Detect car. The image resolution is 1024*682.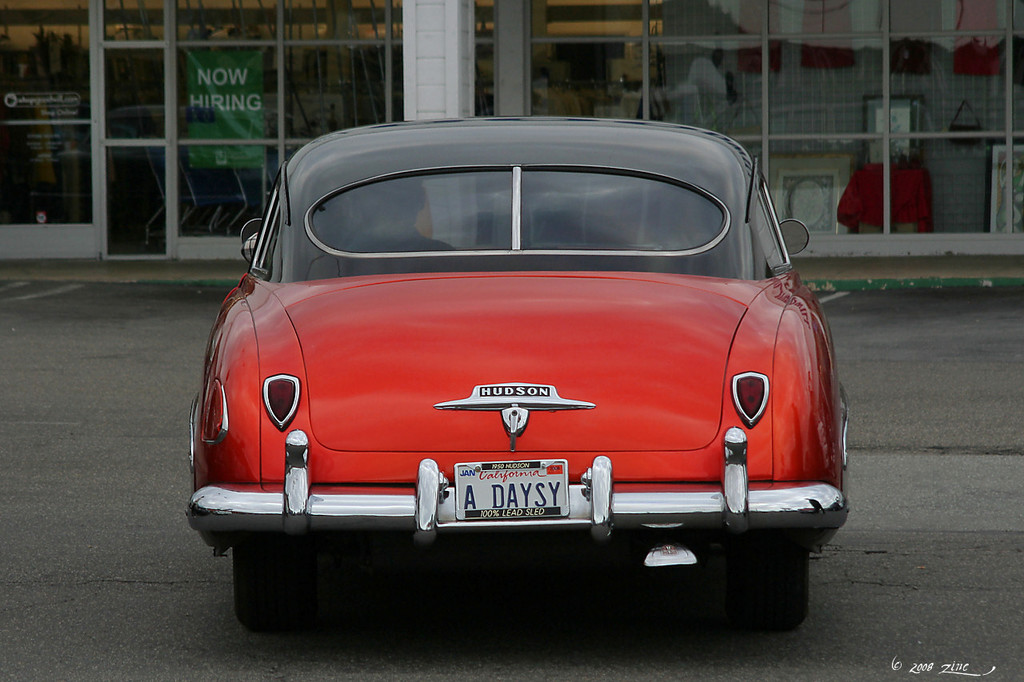
{"x1": 180, "y1": 105, "x2": 848, "y2": 632}.
